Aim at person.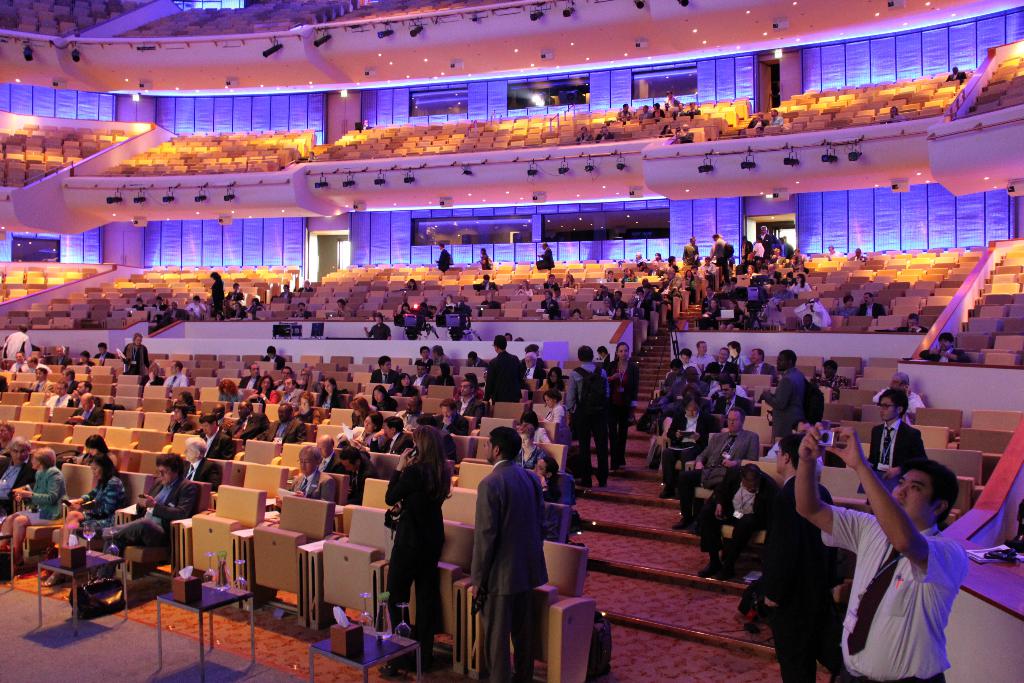
Aimed at region(943, 63, 969, 81).
